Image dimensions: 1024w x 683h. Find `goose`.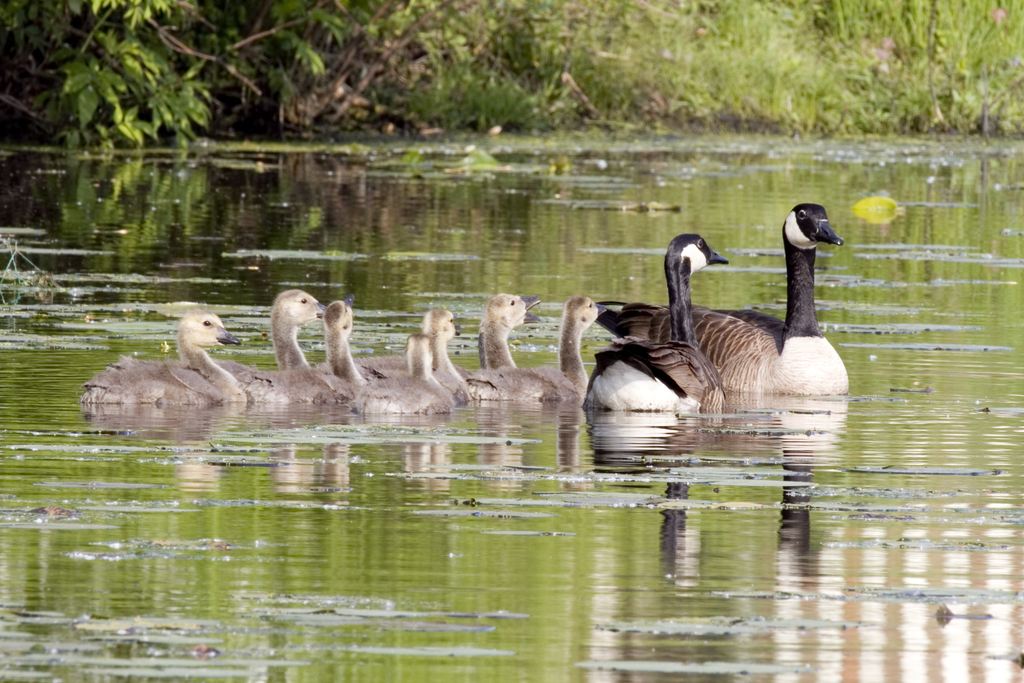
[left=81, top=201, right=850, bottom=415].
